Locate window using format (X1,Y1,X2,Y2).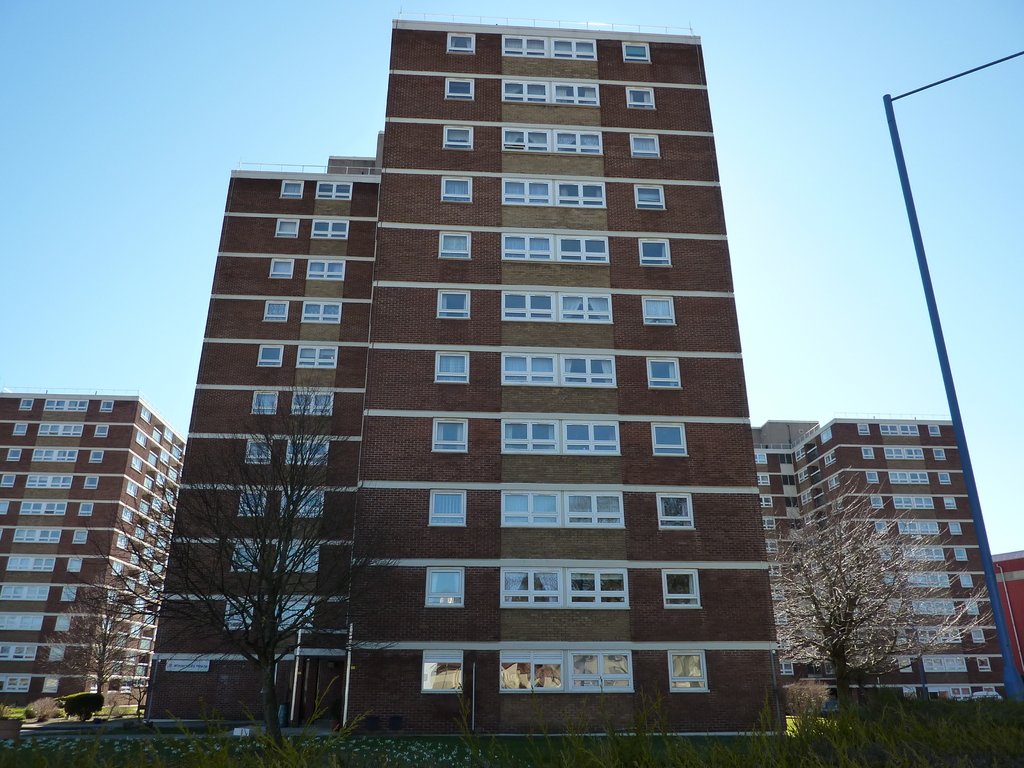
(426,654,467,689).
